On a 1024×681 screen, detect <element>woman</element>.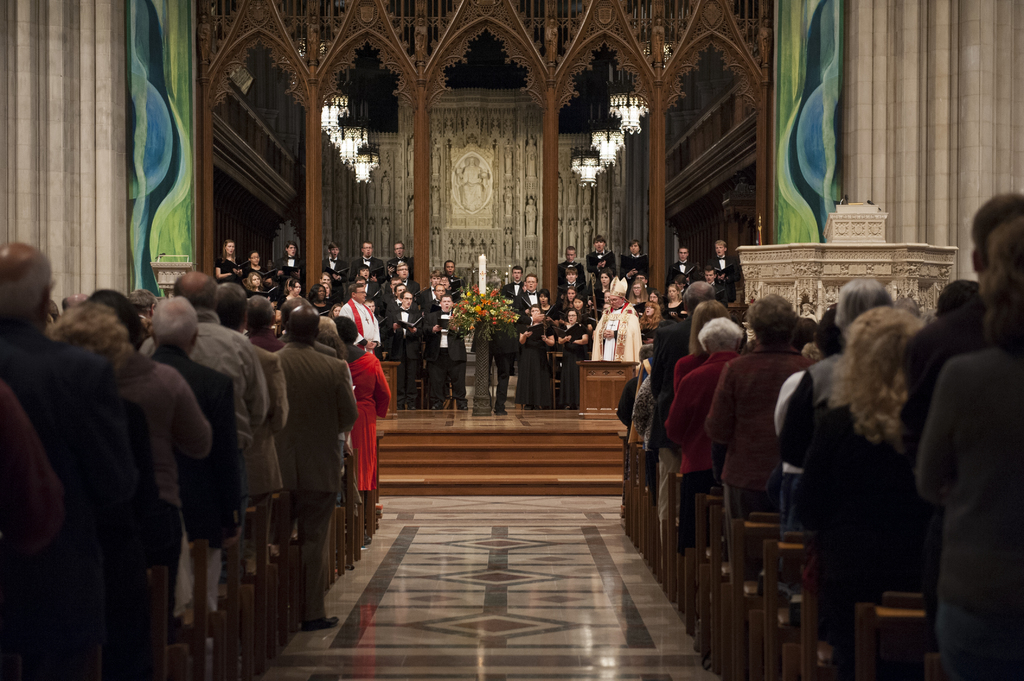
(x1=662, y1=283, x2=687, y2=325).
